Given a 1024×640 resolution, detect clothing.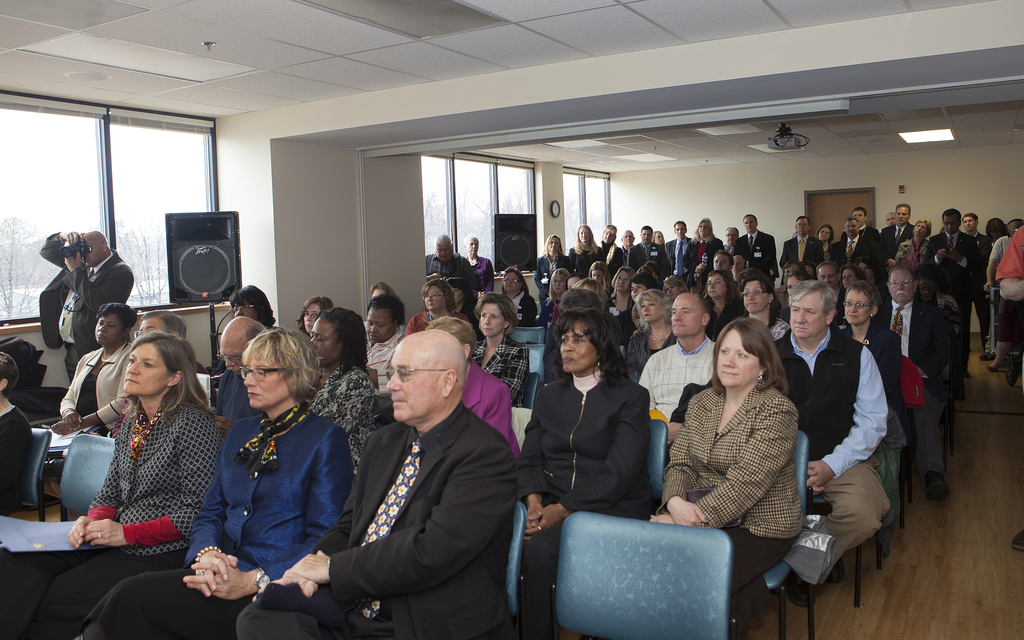
box=[844, 330, 903, 433].
